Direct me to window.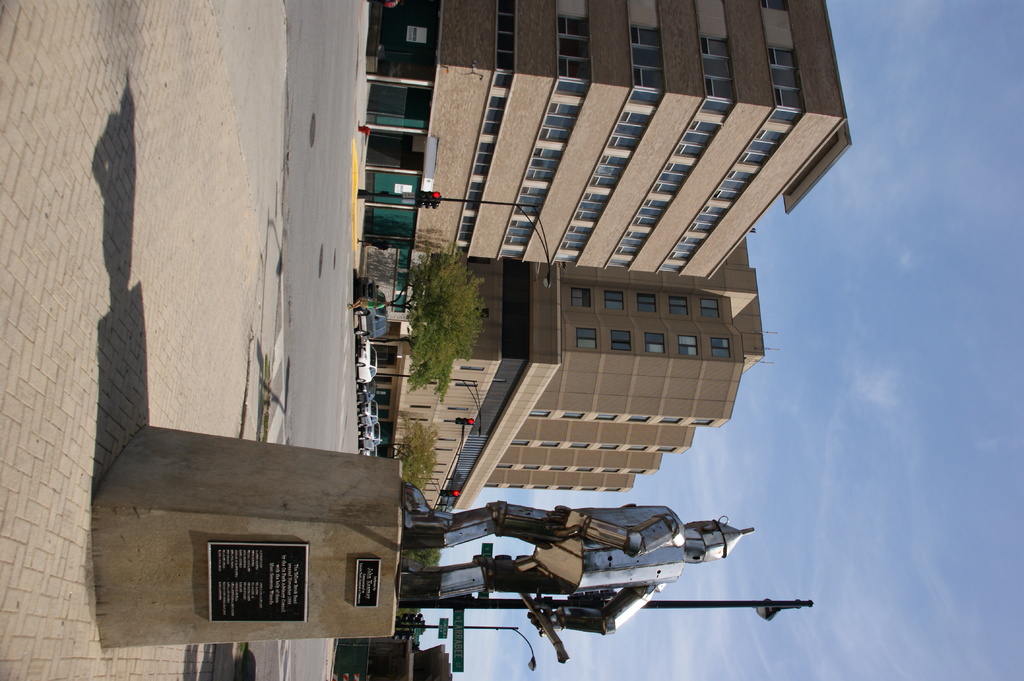
Direction: 571/442/590/448.
